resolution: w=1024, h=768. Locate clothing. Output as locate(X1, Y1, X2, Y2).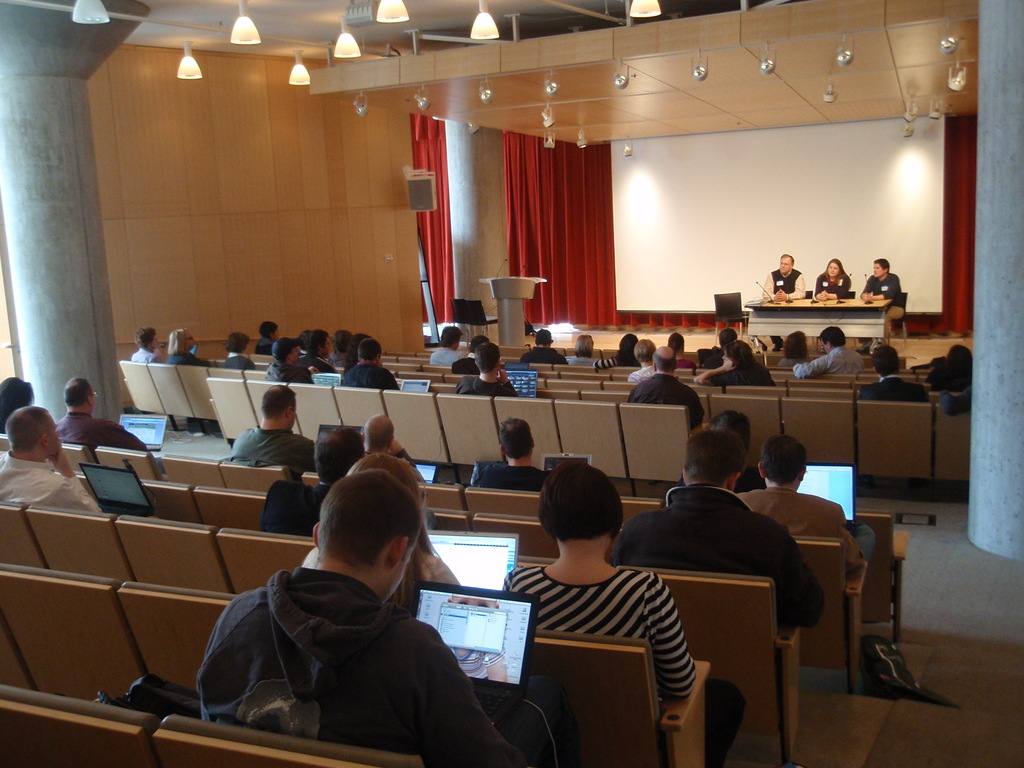
locate(230, 406, 307, 468).
